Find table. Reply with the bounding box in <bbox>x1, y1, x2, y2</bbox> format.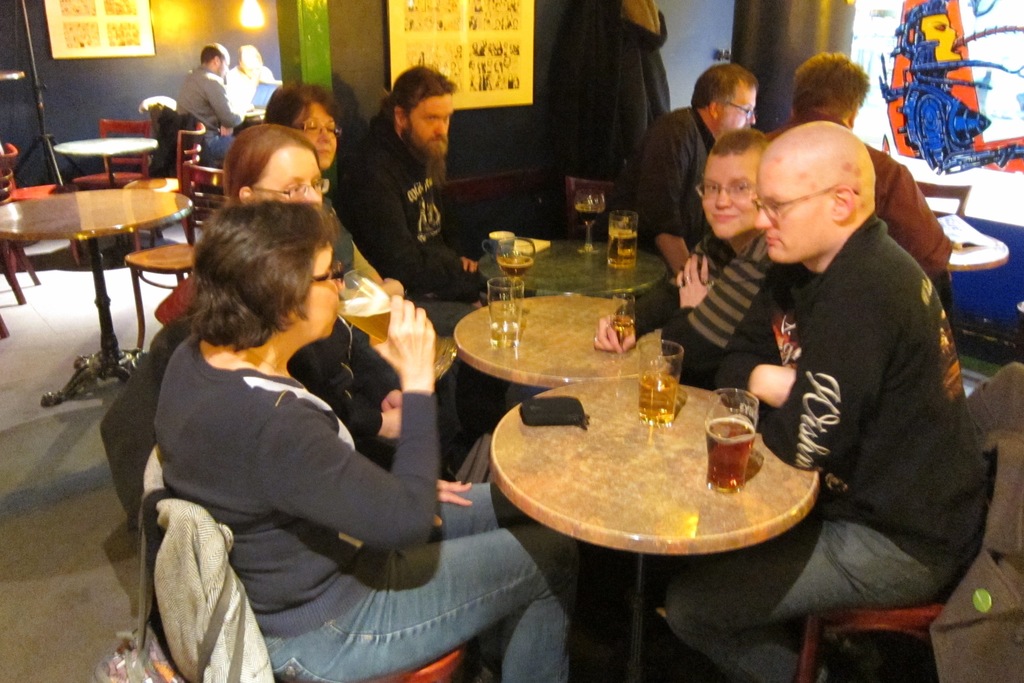
<bbox>424, 298, 703, 405</bbox>.
